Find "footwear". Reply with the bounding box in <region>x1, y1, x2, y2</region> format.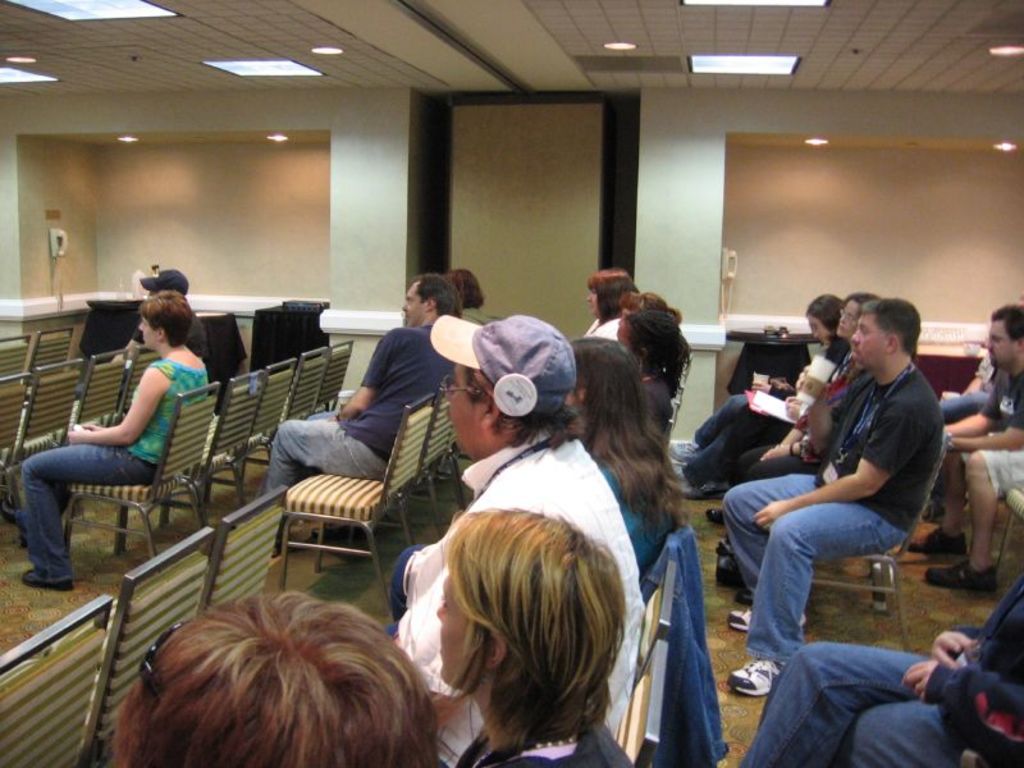
<region>726, 653, 790, 695</region>.
